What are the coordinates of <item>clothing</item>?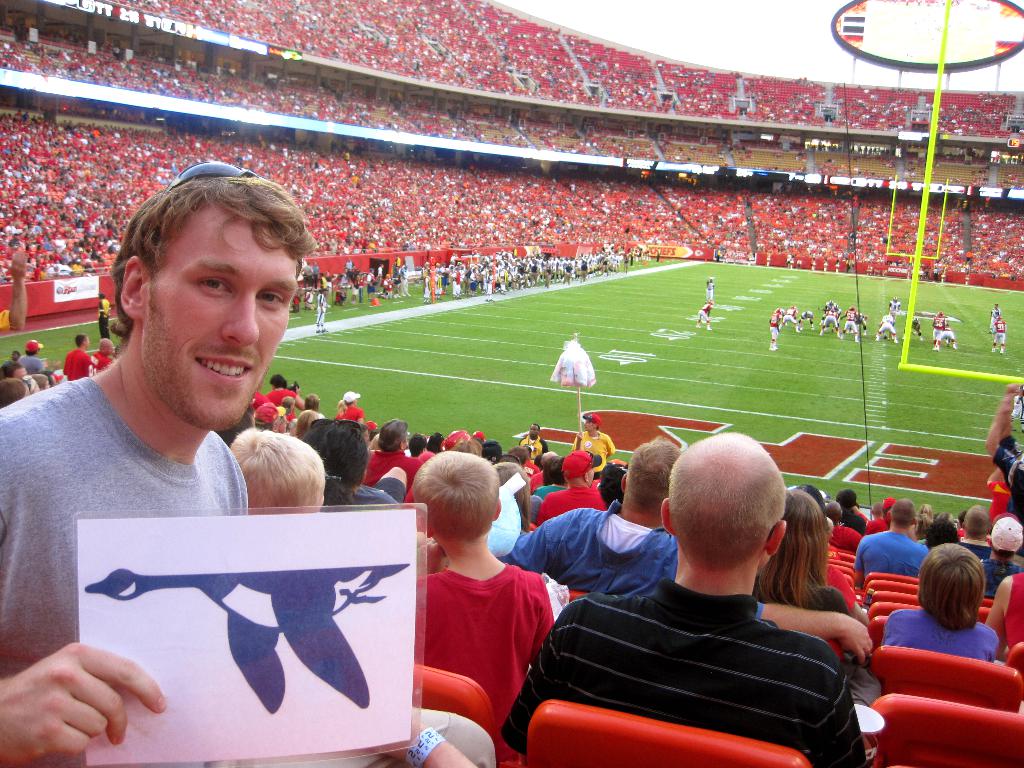
bbox(263, 383, 292, 414).
